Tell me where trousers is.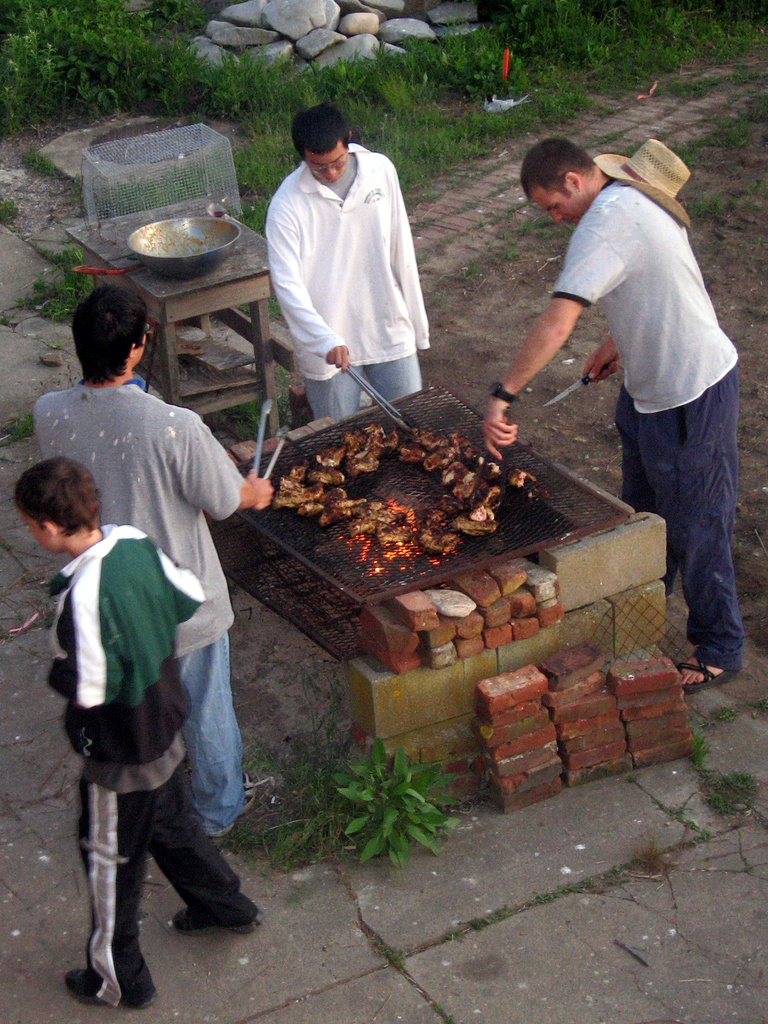
trousers is at <bbox>604, 369, 742, 673</bbox>.
